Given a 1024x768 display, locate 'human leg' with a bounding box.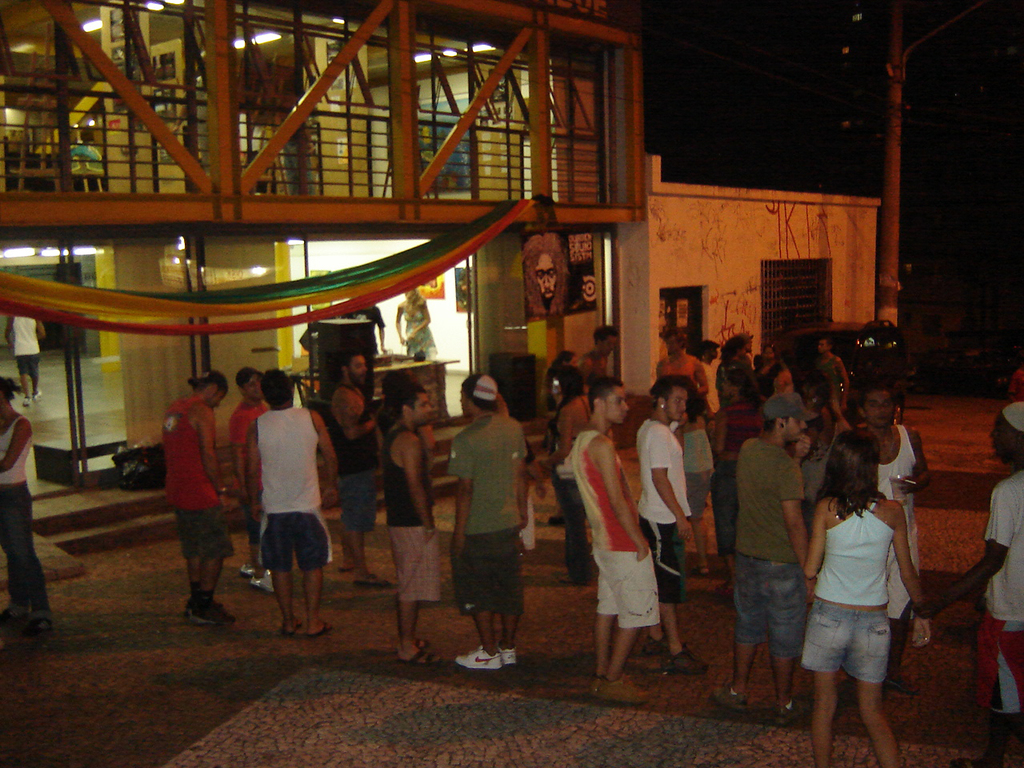
Located: [x1=800, y1=603, x2=851, y2=767].
